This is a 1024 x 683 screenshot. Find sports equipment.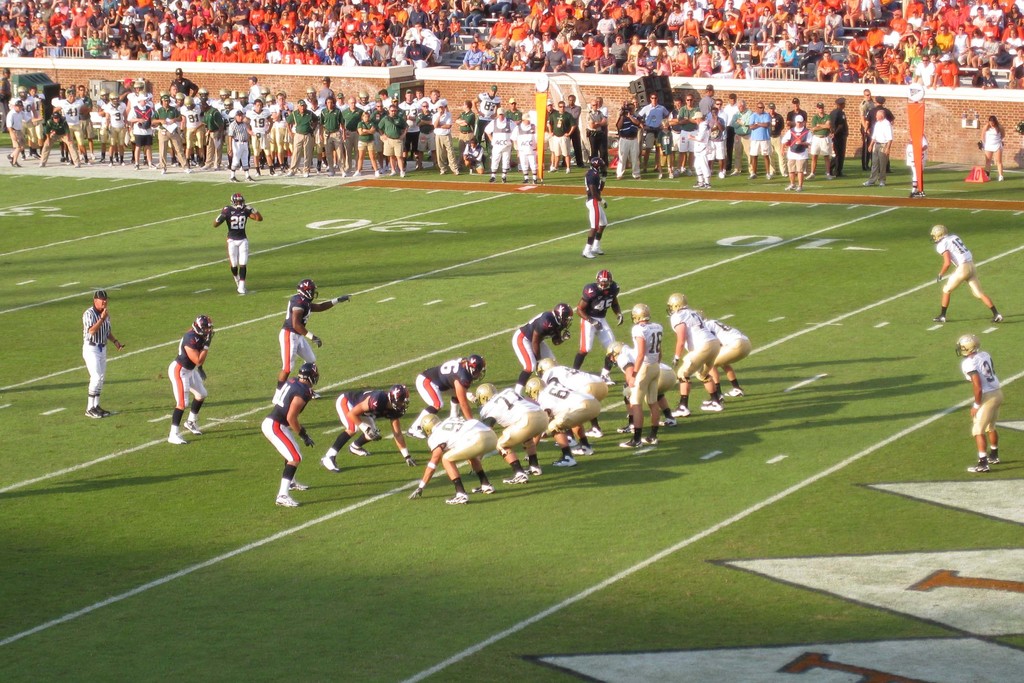
Bounding box: <box>537,356,555,378</box>.
